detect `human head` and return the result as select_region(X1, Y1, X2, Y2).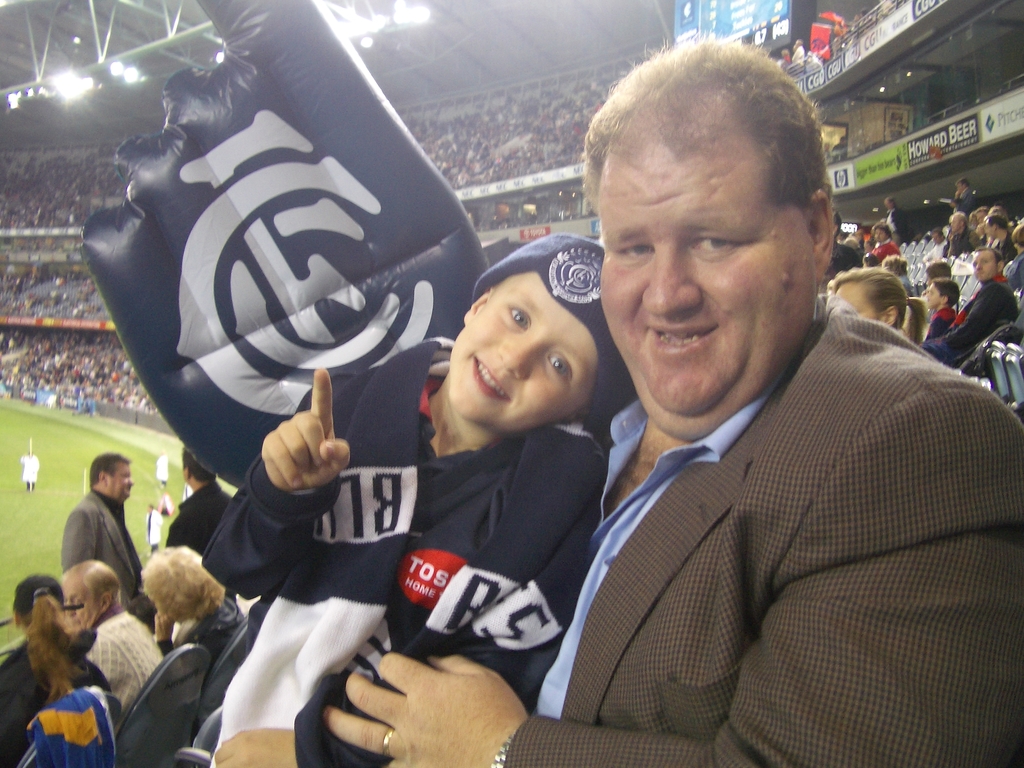
select_region(66, 561, 122, 632).
